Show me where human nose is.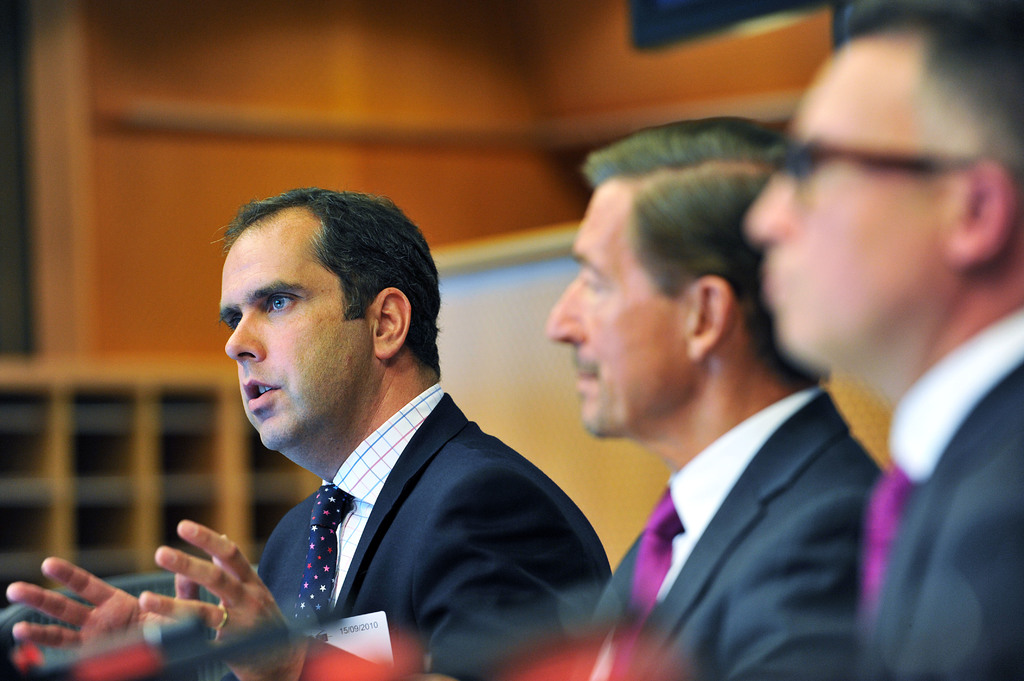
human nose is at BBox(739, 163, 794, 246).
